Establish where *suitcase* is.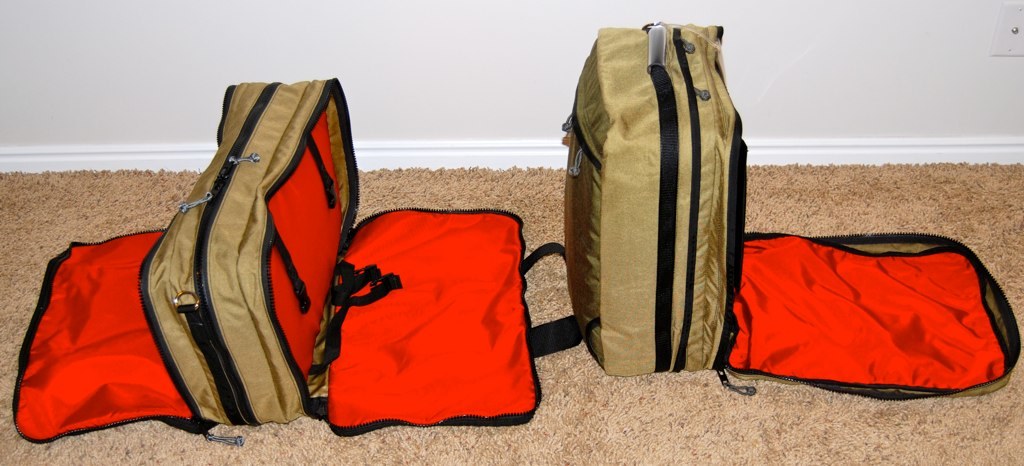
Established at Rect(9, 81, 592, 448).
